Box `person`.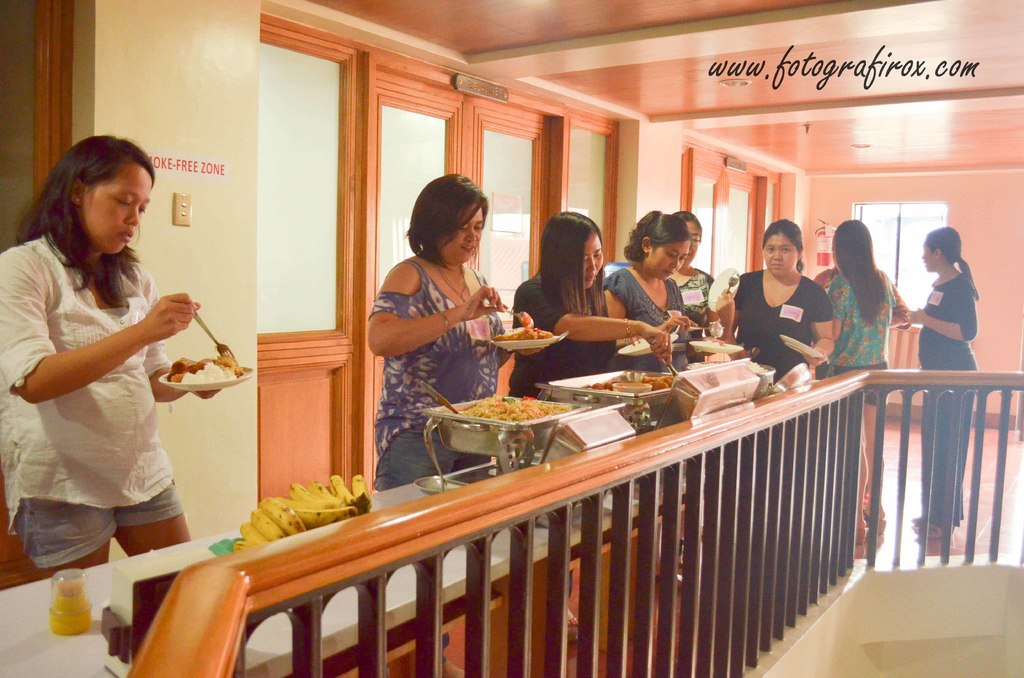
{"x1": 690, "y1": 207, "x2": 734, "y2": 356}.
